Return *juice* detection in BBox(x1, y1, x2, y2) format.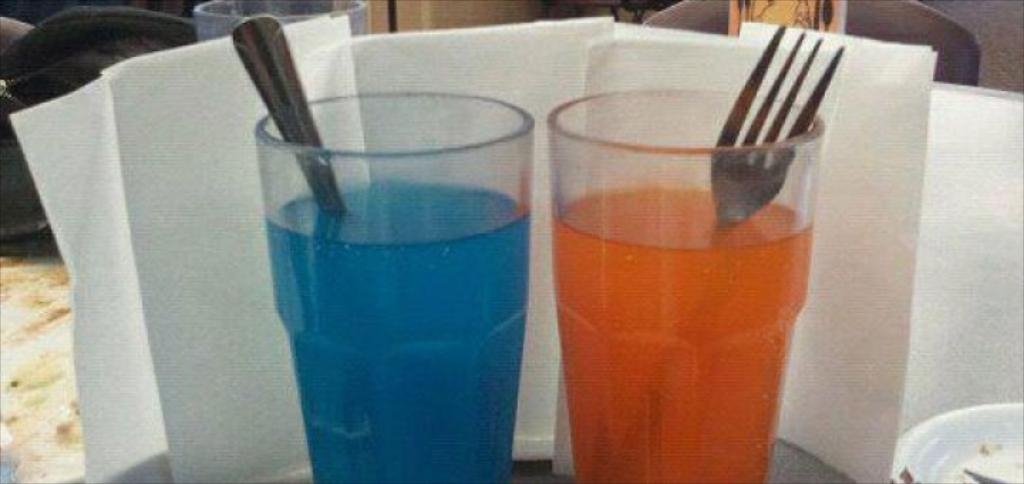
BBox(267, 177, 530, 483).
